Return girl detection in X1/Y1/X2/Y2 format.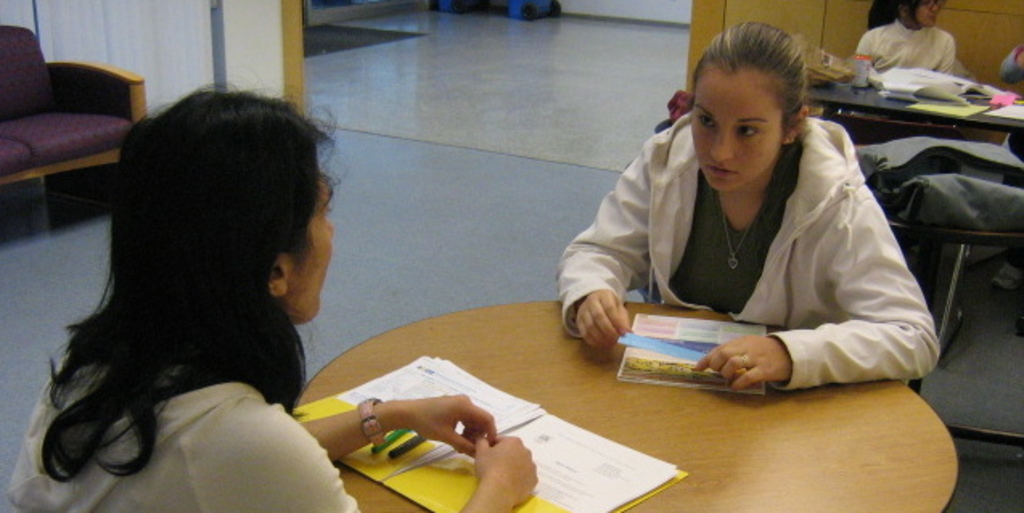
0/79/548/511.
